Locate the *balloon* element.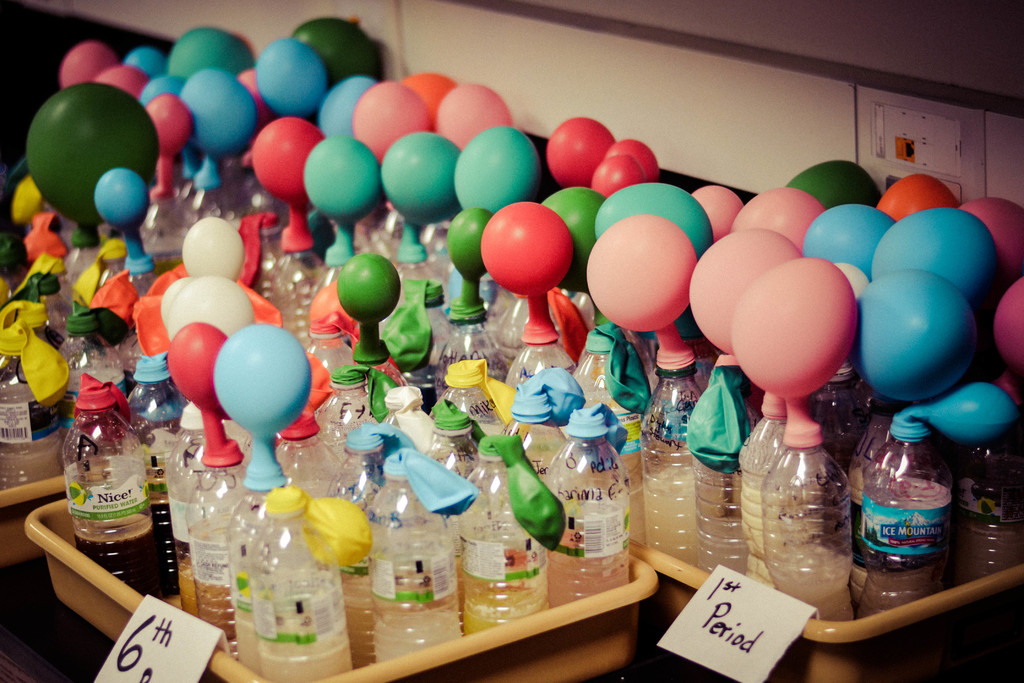
Element bbox: (left=12, top=169, right=50, bottom=227).
